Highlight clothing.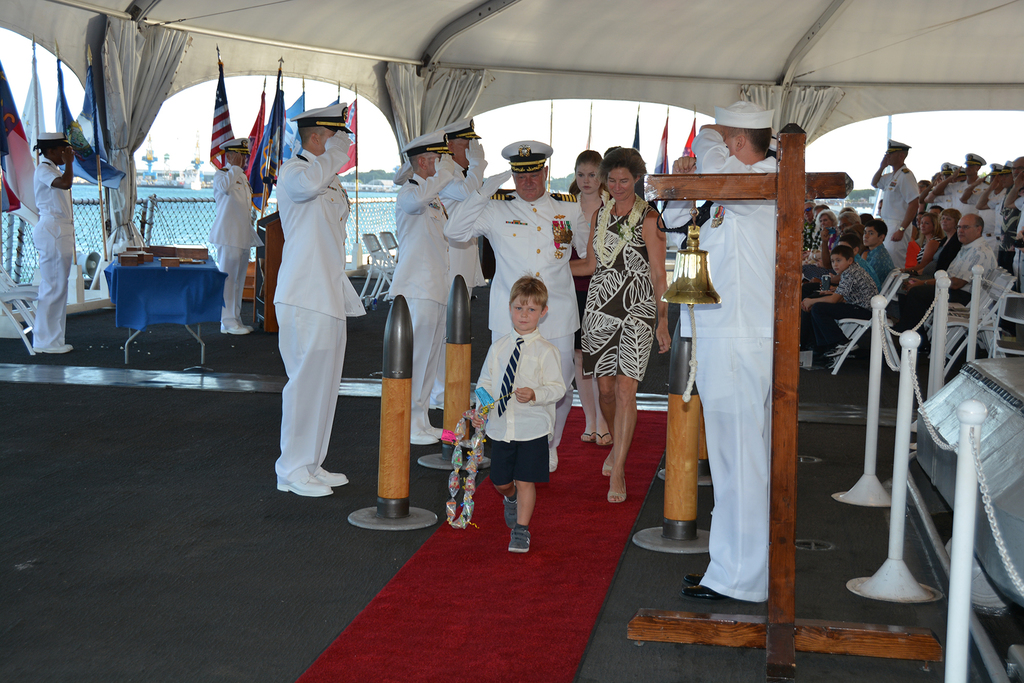
Highlighted region: left=493, top=140, right=570, bottom=182.
